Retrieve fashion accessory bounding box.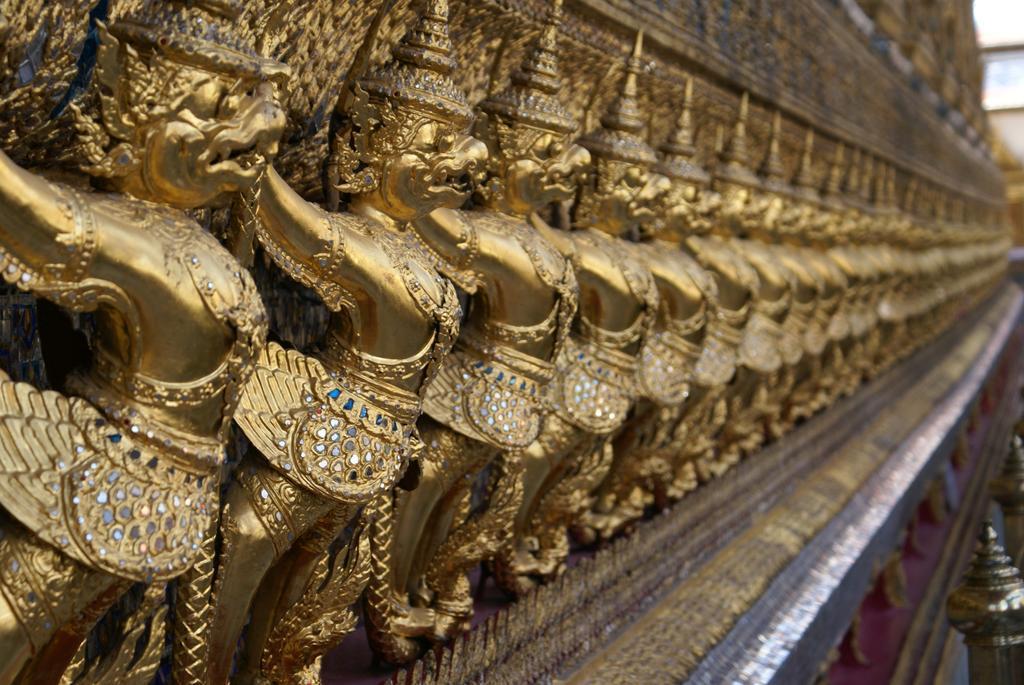
Bounding box: {"left": 579, "top": 32, "right": 664, "bottom": 194}.
